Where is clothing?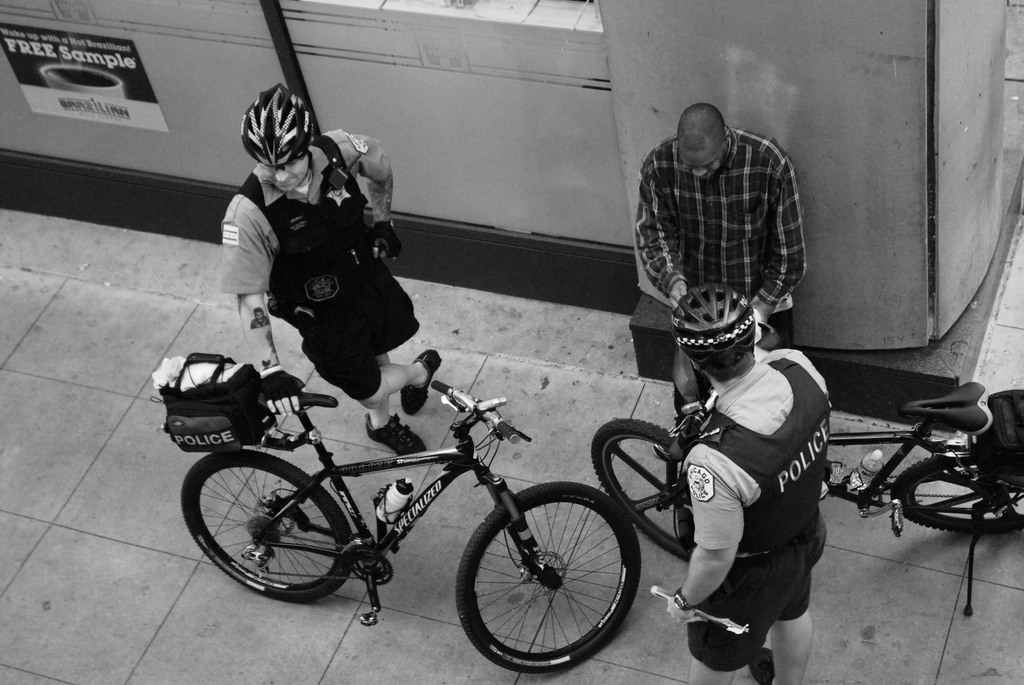
(687, 533, 831, 672).
